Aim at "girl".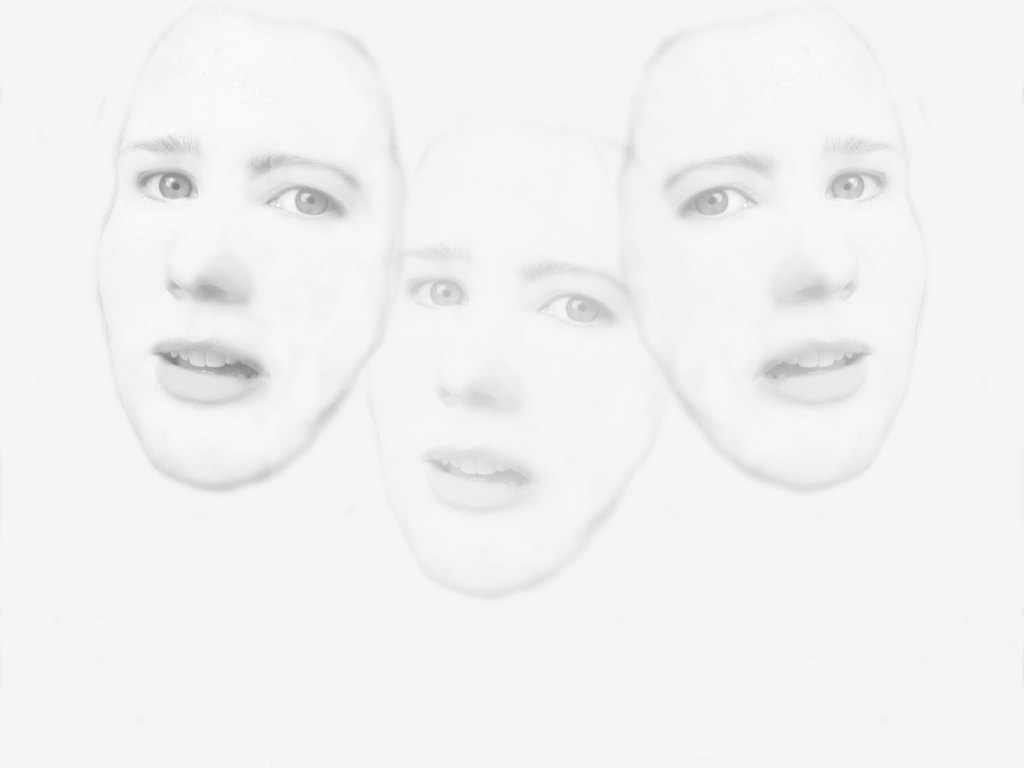
Aimed at crop(358, 110, 674, 604).
